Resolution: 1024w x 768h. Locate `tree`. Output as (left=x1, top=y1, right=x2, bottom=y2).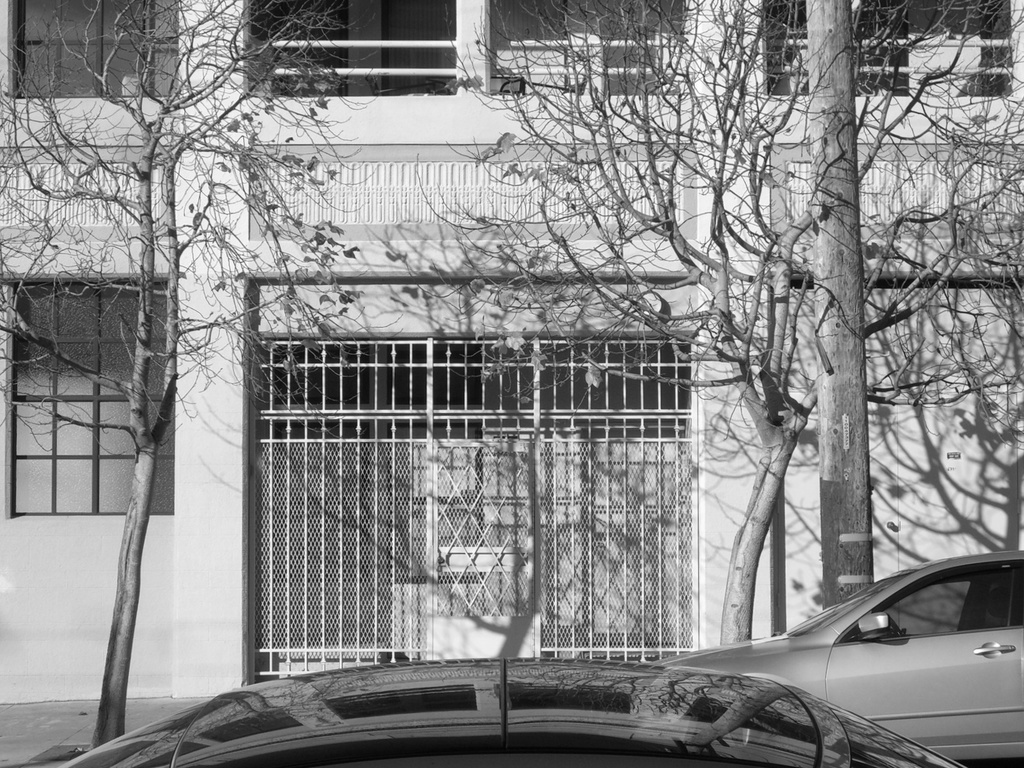
(left=409, top=0, right=1023, bottom=650).
